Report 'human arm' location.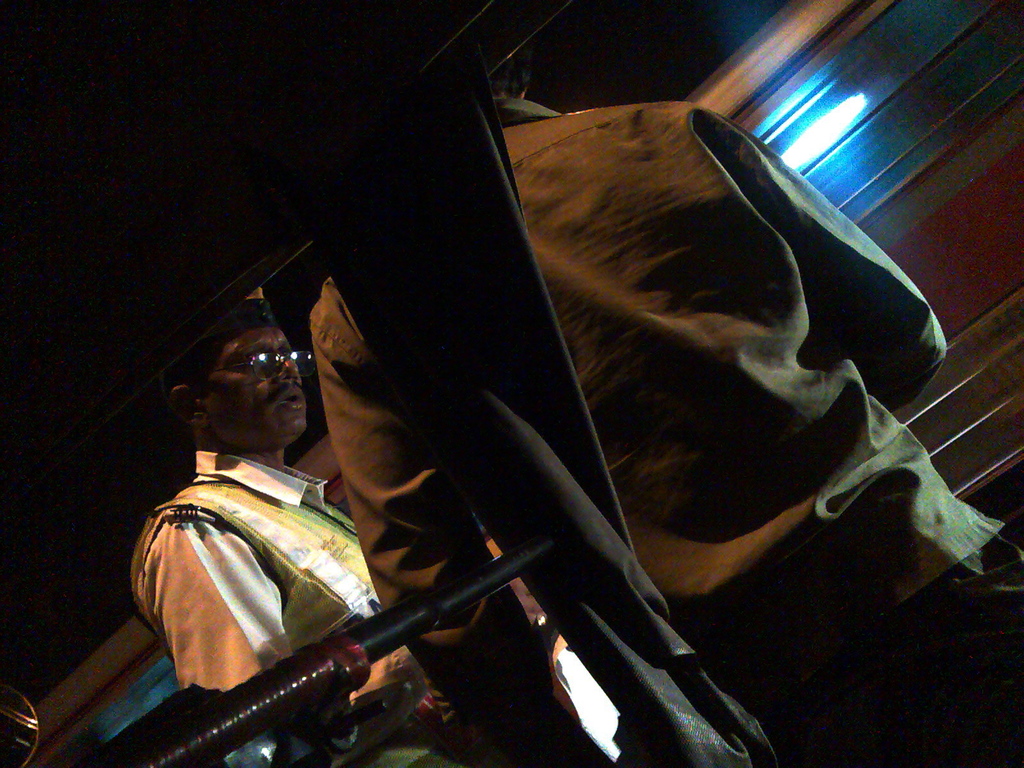
Report: bbox=(150, 515, 281, 703).
